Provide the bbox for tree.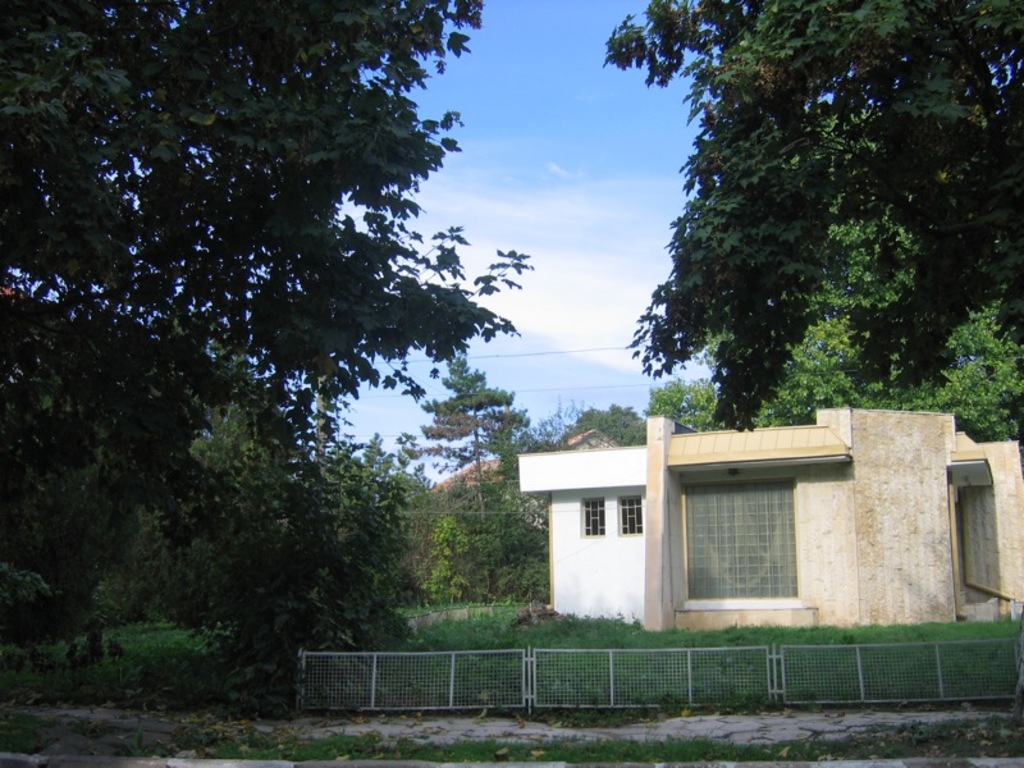
{"left": 654, "top": 383, "right": 733, "bottom": 436}.
